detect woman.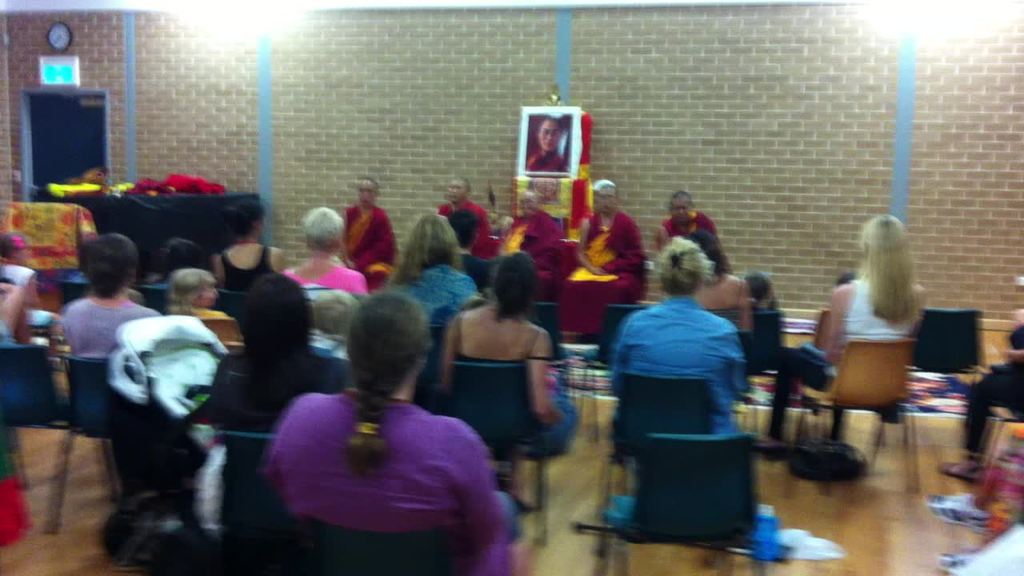
Detected at x1=264 y1=290 x2=536 y2=575.
